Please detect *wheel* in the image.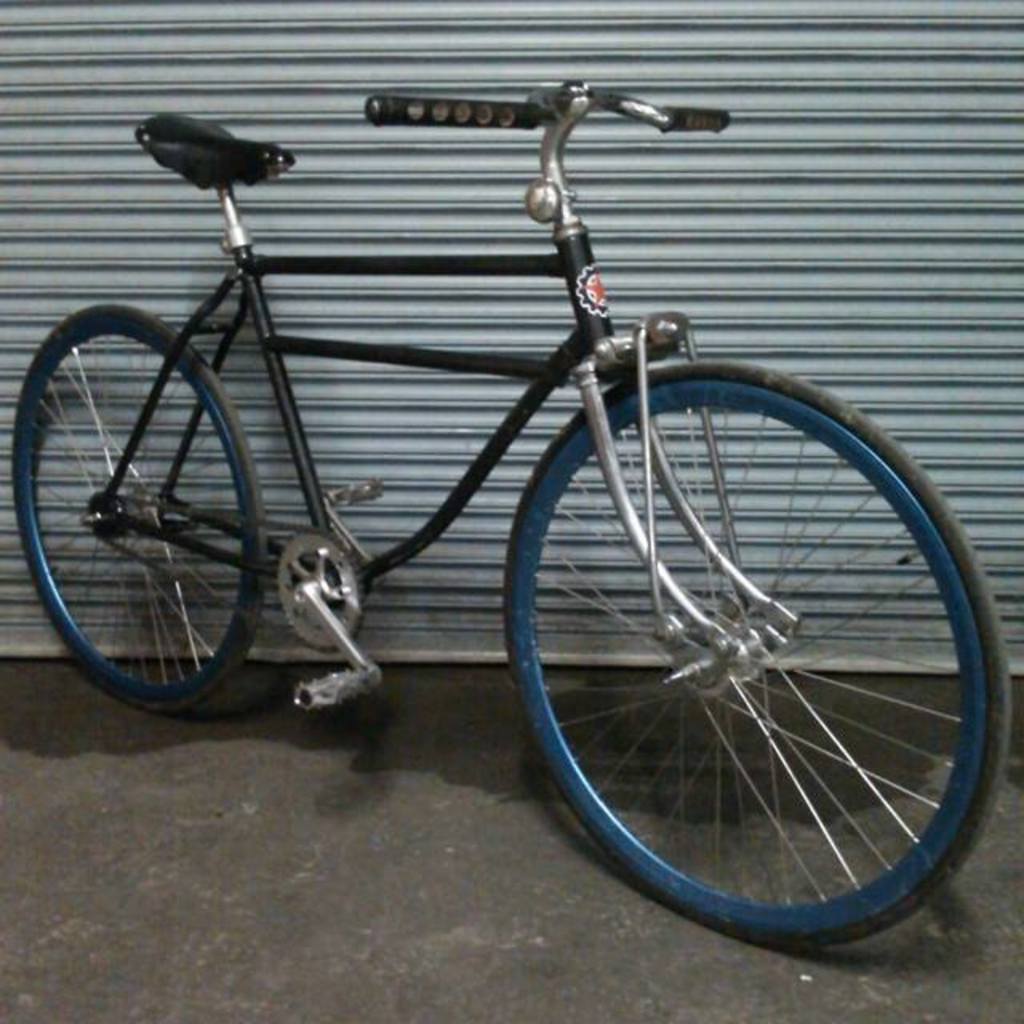
{"left": 491, "top": 357, "right": 1013, "bottom": 952}.
